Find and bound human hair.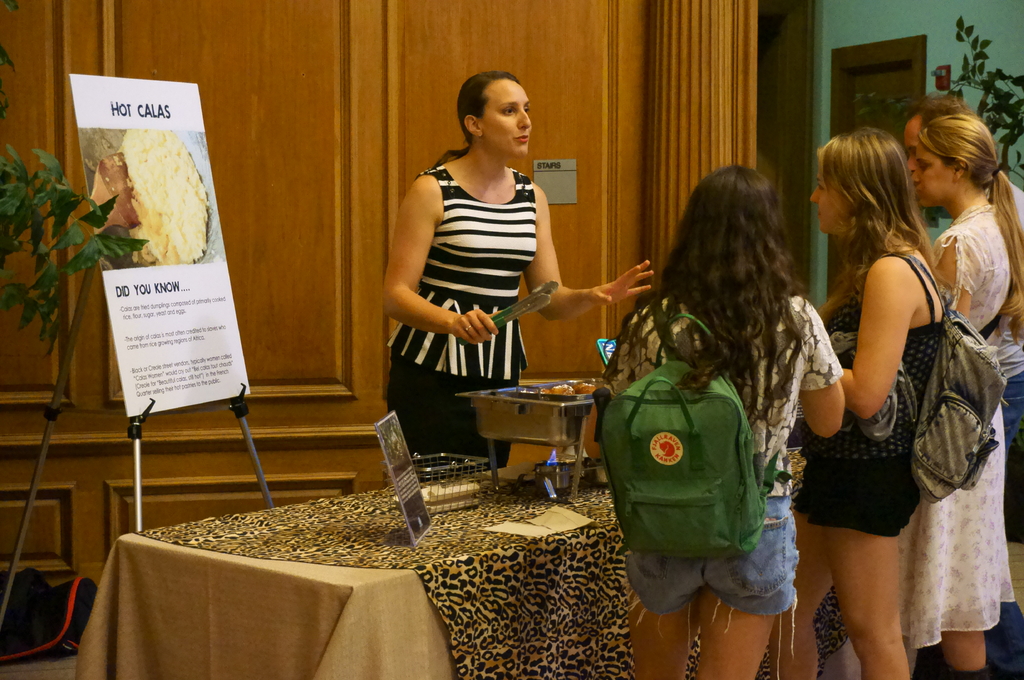
Bound: x1=918 y1=111 x2=1023 y2=334.
